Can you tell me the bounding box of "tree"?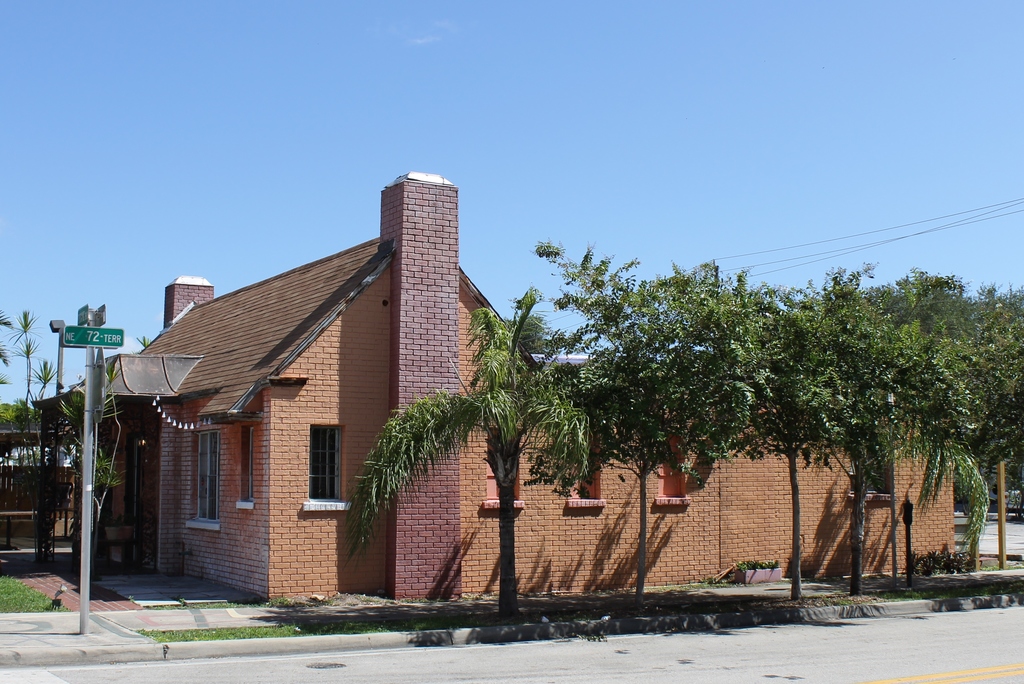
bbox=[678, 259, 808, 607].
